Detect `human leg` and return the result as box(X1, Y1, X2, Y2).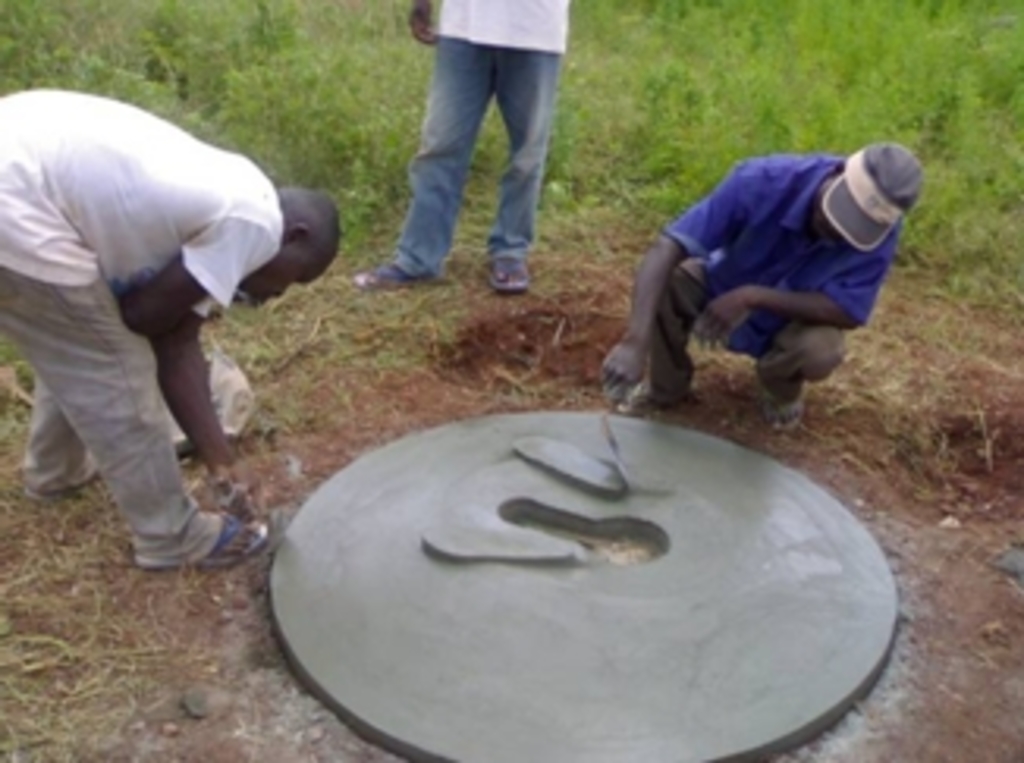
box(760, 317, 848, 427).
